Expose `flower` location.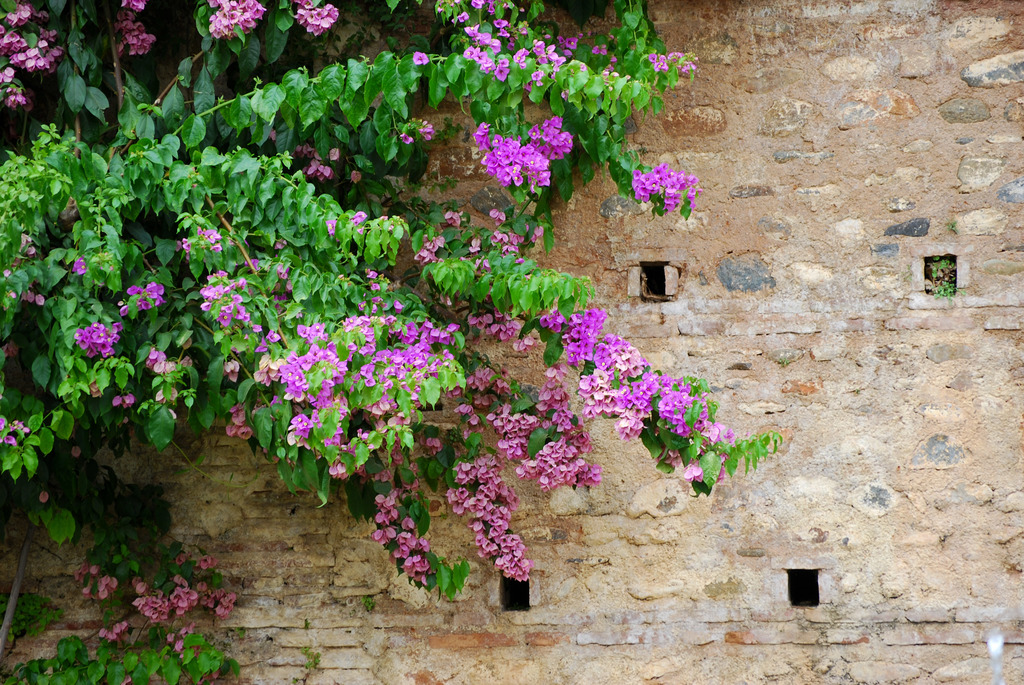
Exposed at bbox=(413, 52, 425, 63).
